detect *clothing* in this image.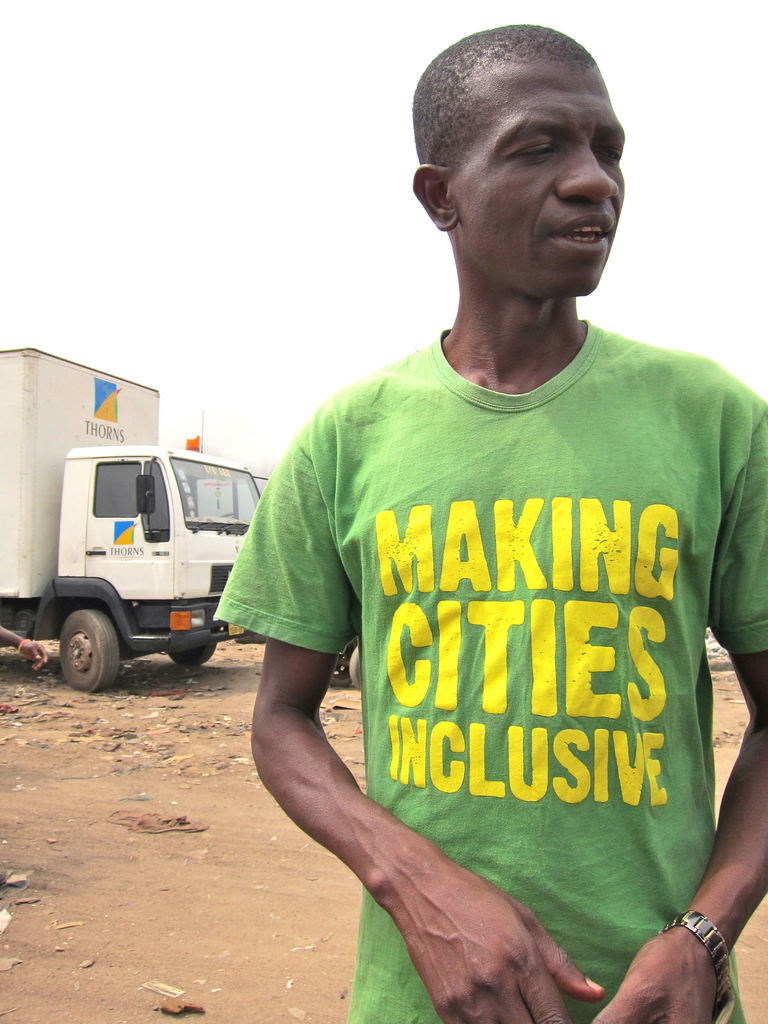
Detection: bbox=[212, 319, 767, 1023].
